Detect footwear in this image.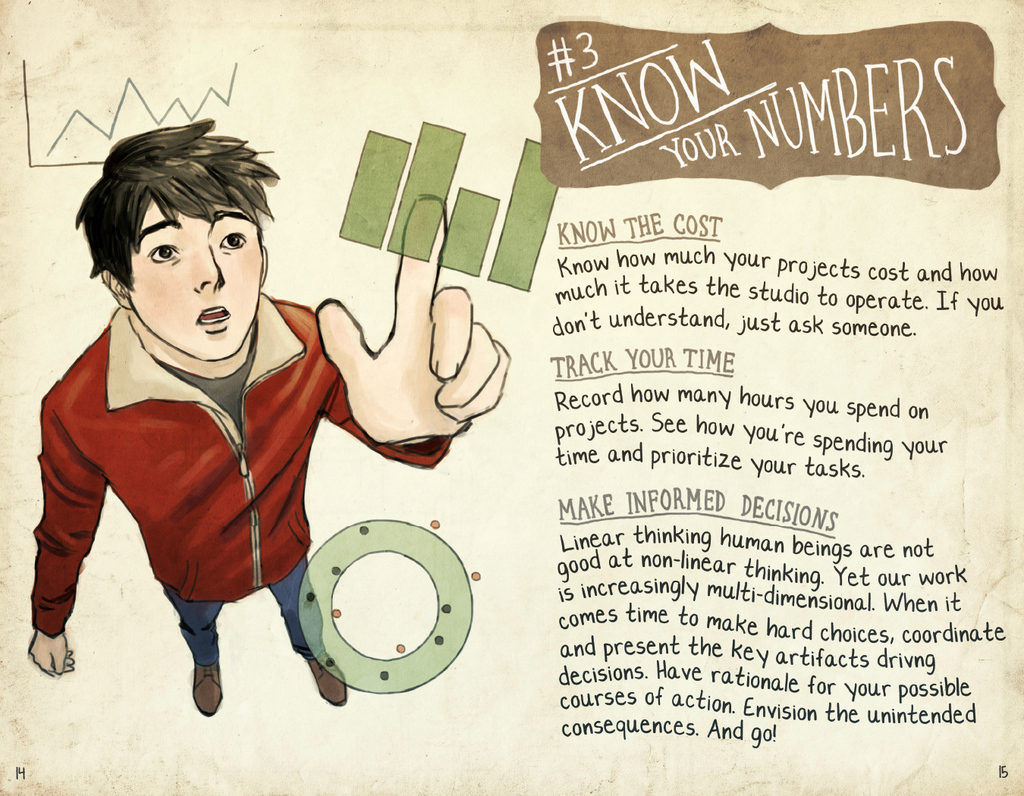
Detection: [194,660,226,714].
